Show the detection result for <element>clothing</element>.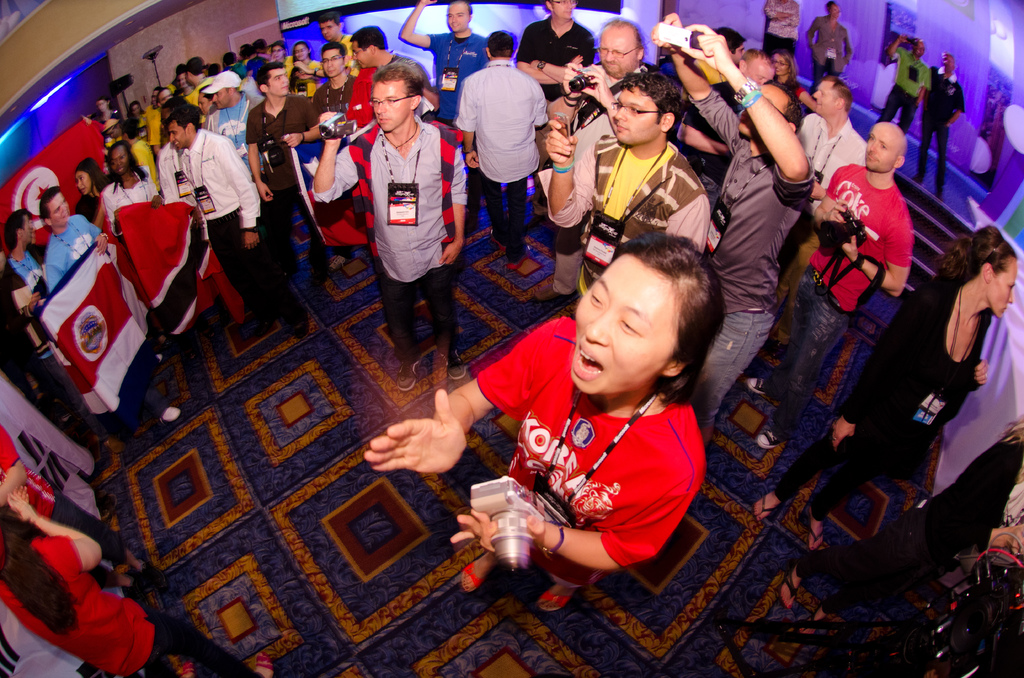
425/34/485/118.
